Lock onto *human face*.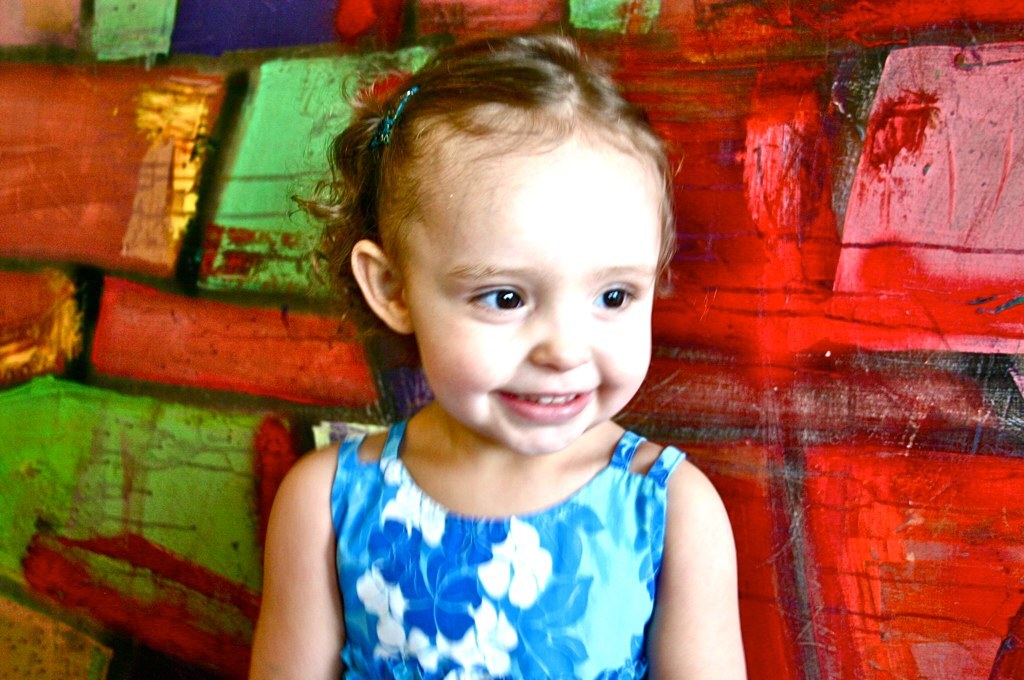
Locked: region(413, 125, 663, 455).
